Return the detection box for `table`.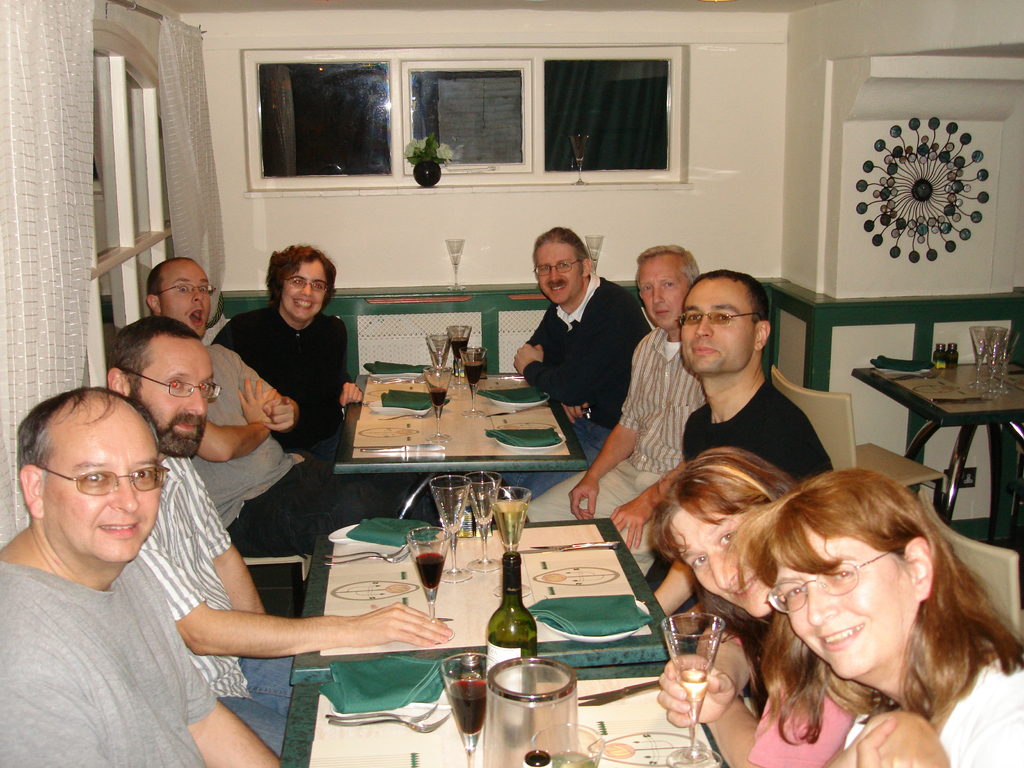
select_region(276, 659, 731, 767).
